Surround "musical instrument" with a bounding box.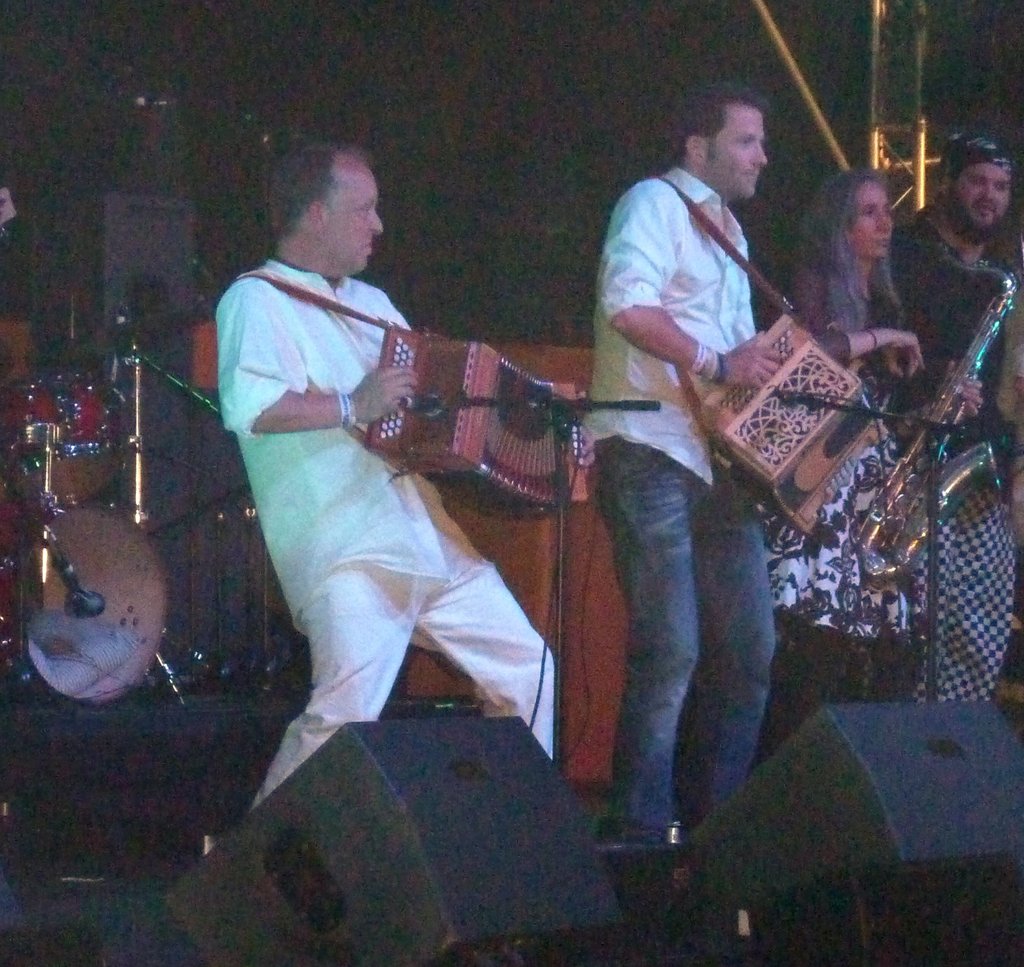
<bbox>674, 304, 884, 567</bbox>.
